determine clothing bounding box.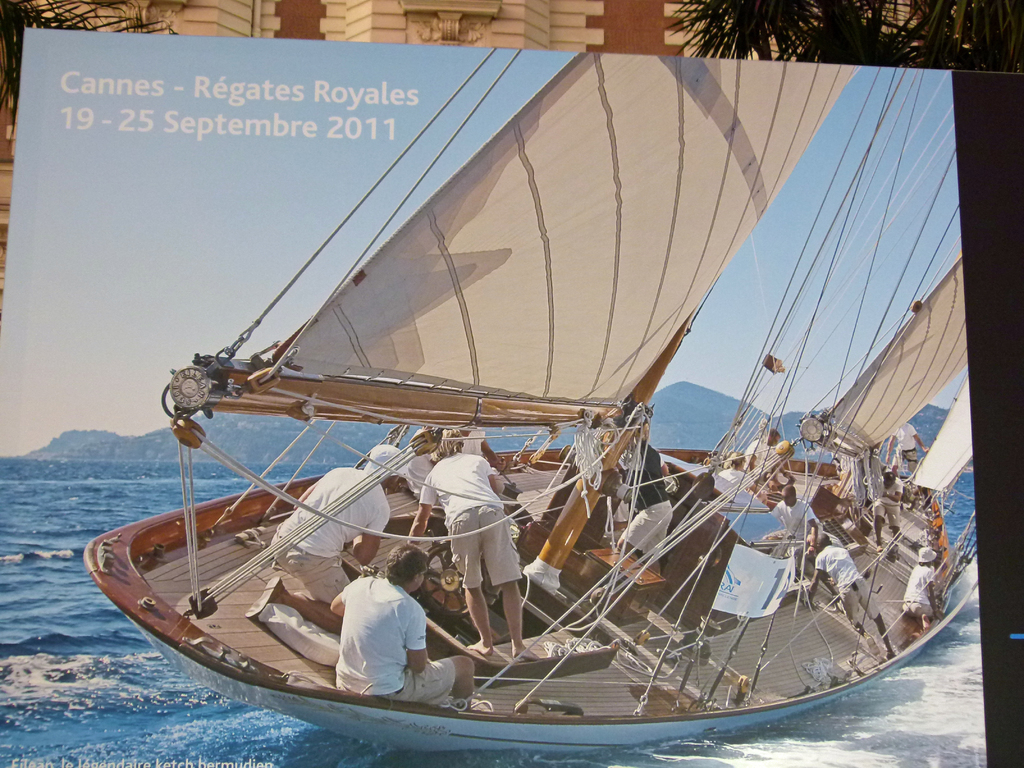
Determined: [872,497,908,532].
